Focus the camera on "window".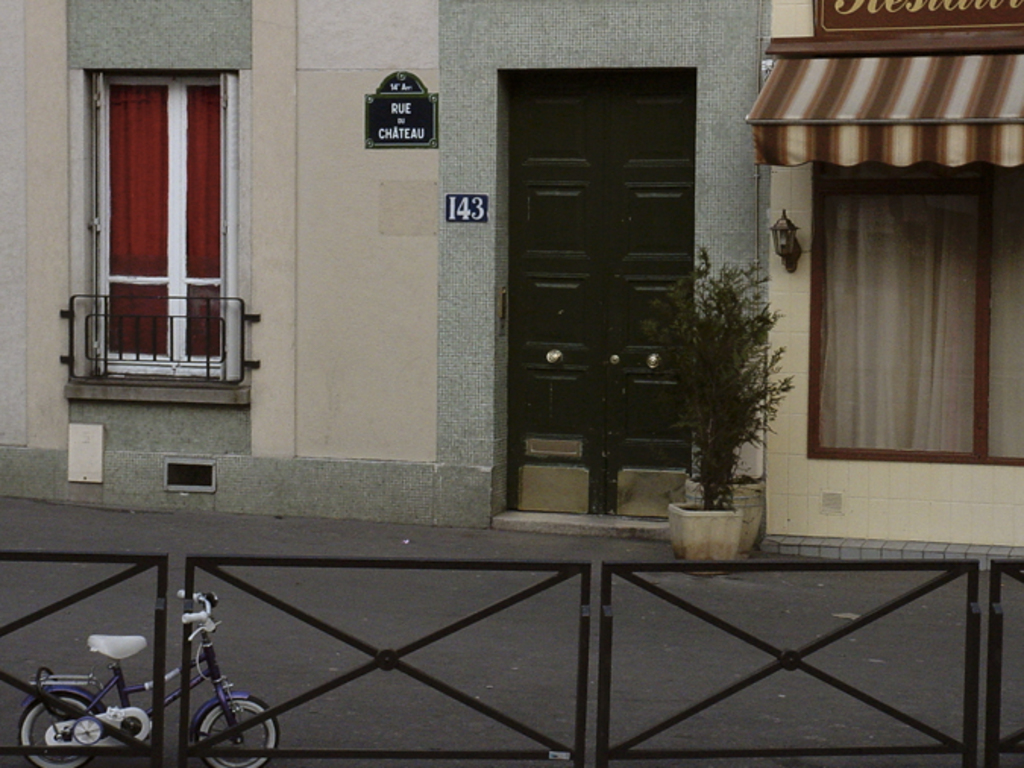
Focus region: left=746, top=24, right=1022, bottom=469.
